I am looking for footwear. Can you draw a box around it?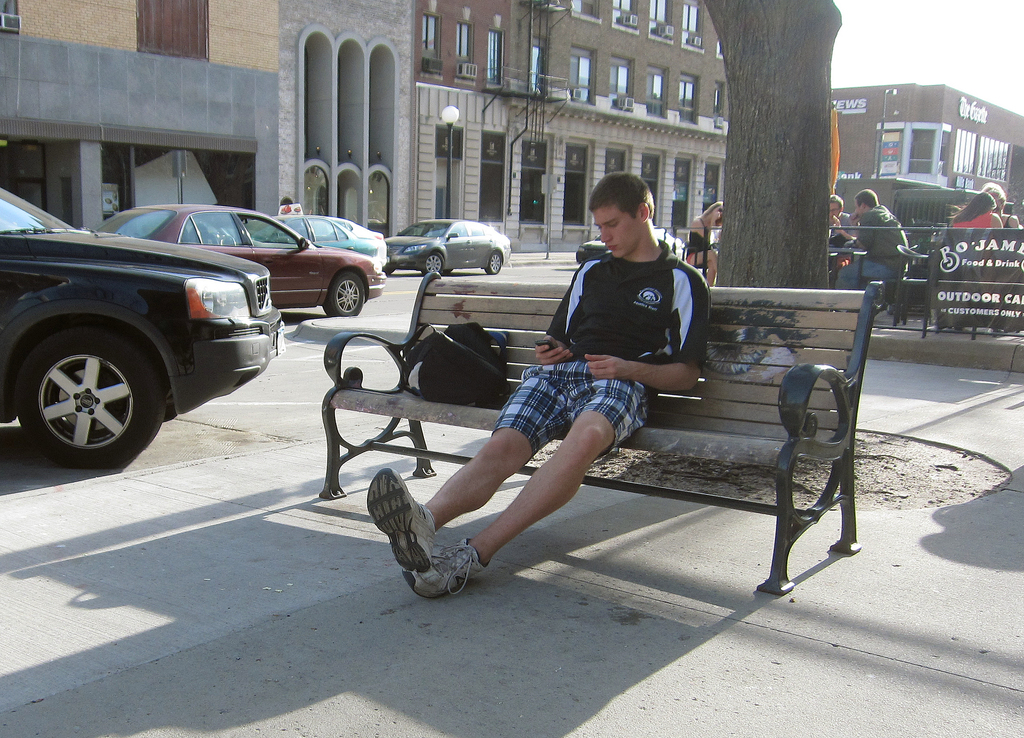
Sure, the bounding box is 396, 534, 489, 602.
